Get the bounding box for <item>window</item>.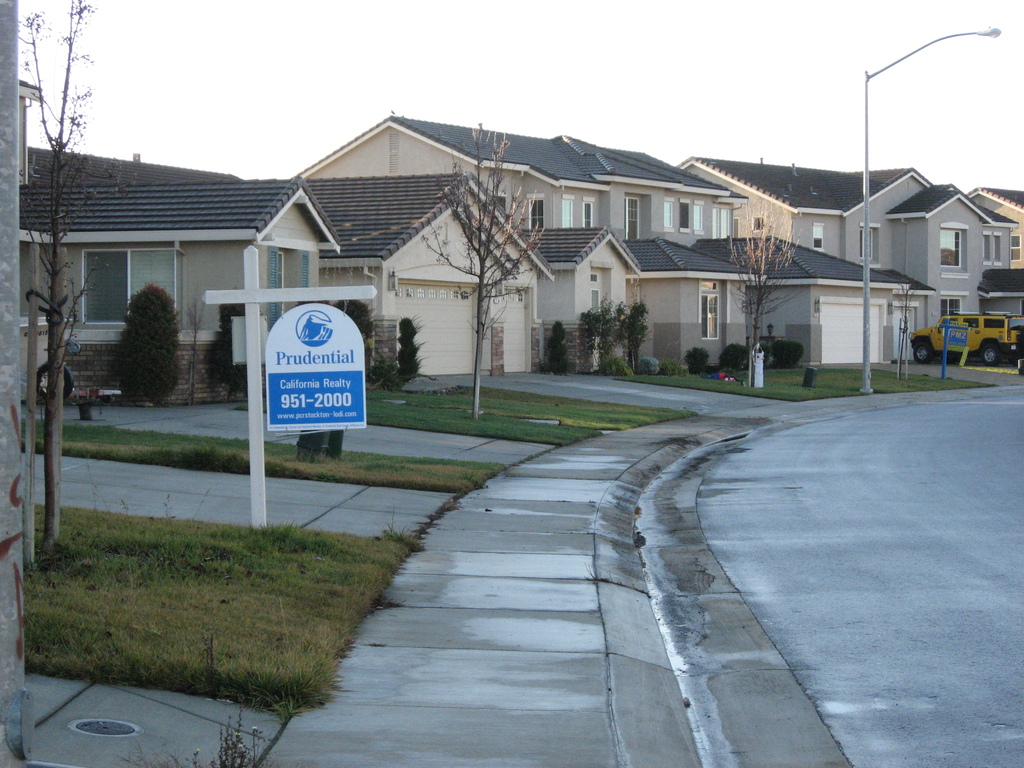
[x1=702, y1=297, x2=717, y2=337].
